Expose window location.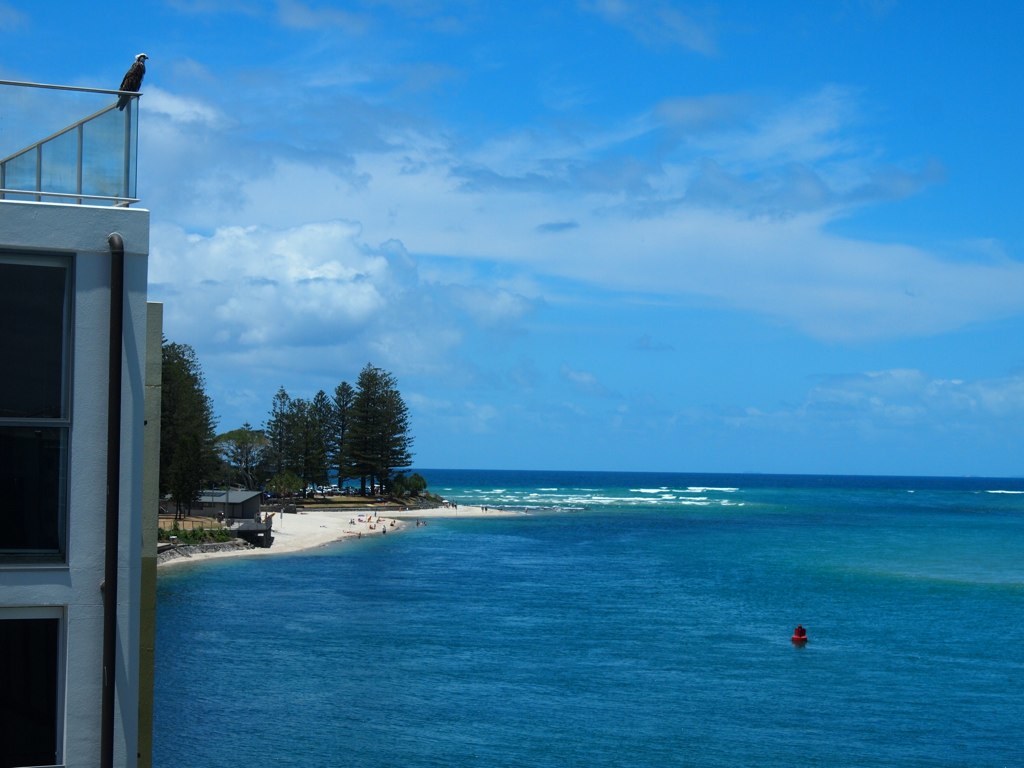
Exposed at (x1=0, y1=240, x2=82, y2=579).
